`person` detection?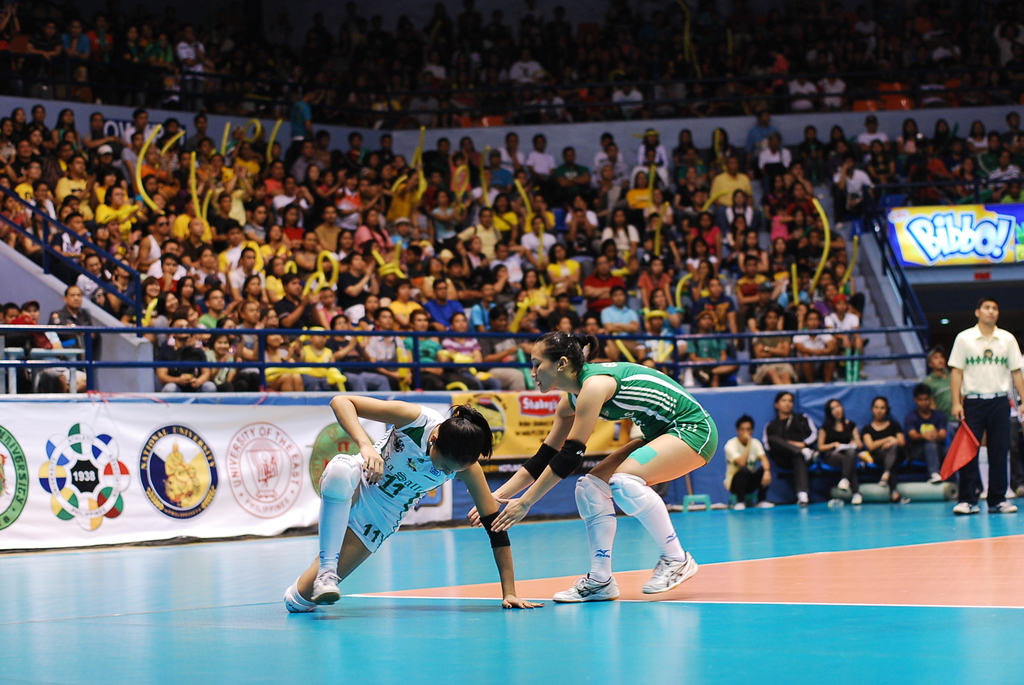
crop(753, 308, 801, 382)
